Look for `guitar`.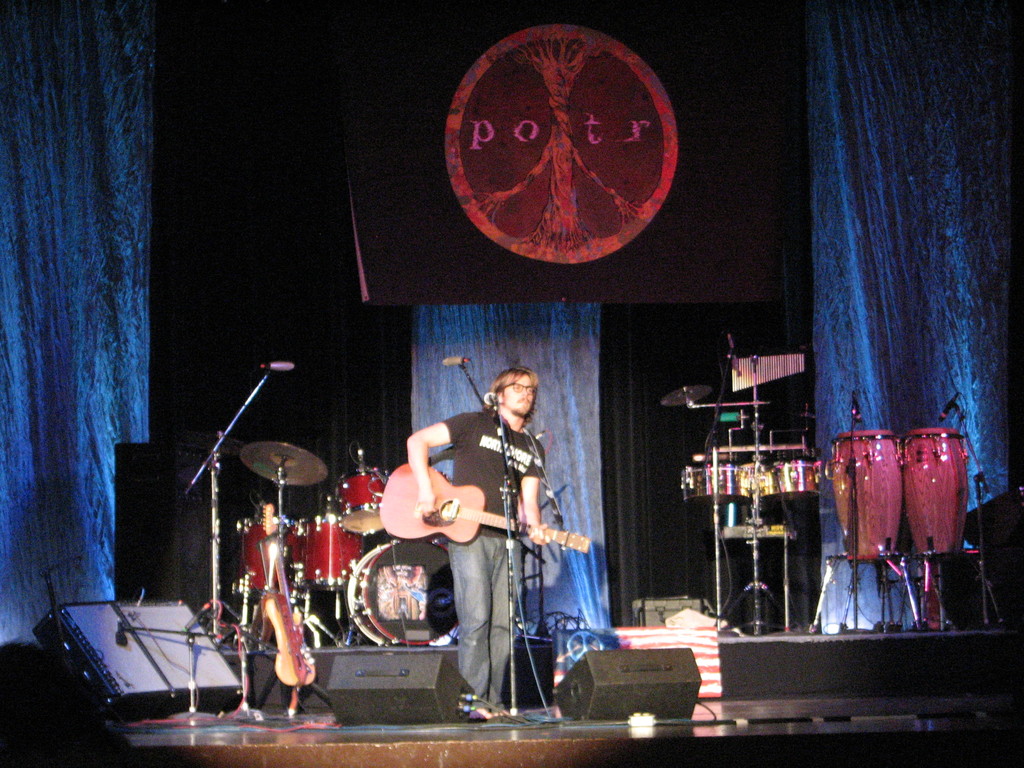
Found: 370/454/571/586.
